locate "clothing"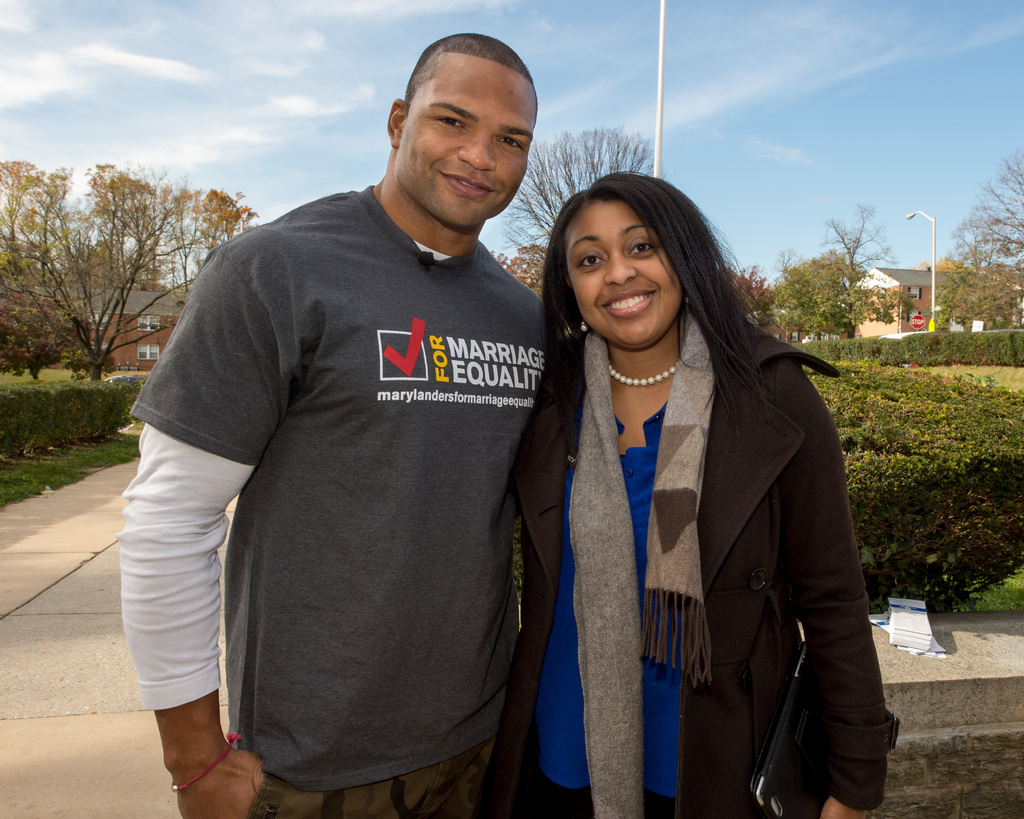
x1=514, y1=294, x2=884, y2=818
